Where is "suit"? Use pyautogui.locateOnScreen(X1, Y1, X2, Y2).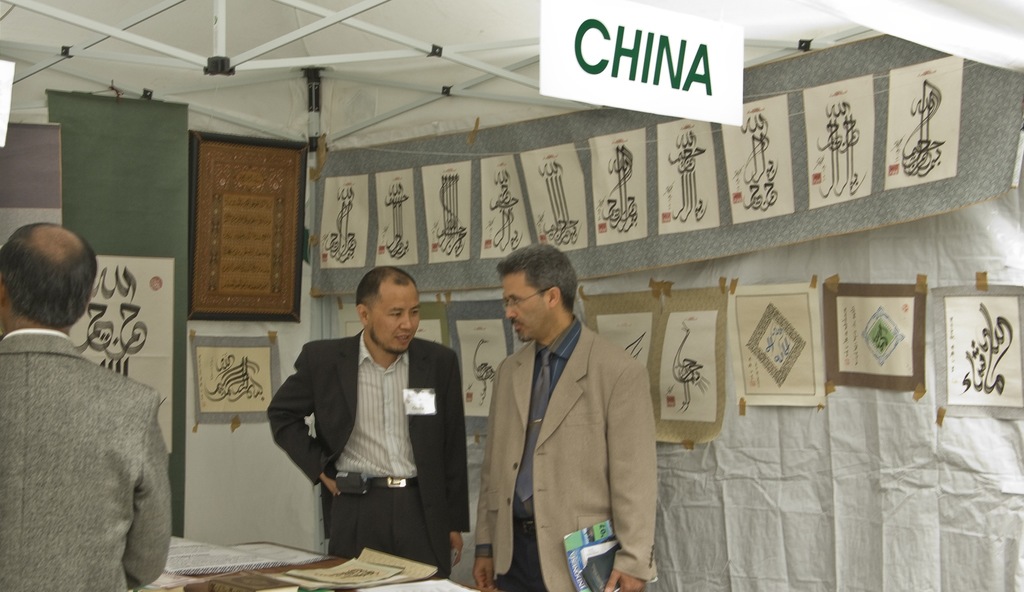
pyautogui.locateOnScreen(462, 270, 664, 581).
